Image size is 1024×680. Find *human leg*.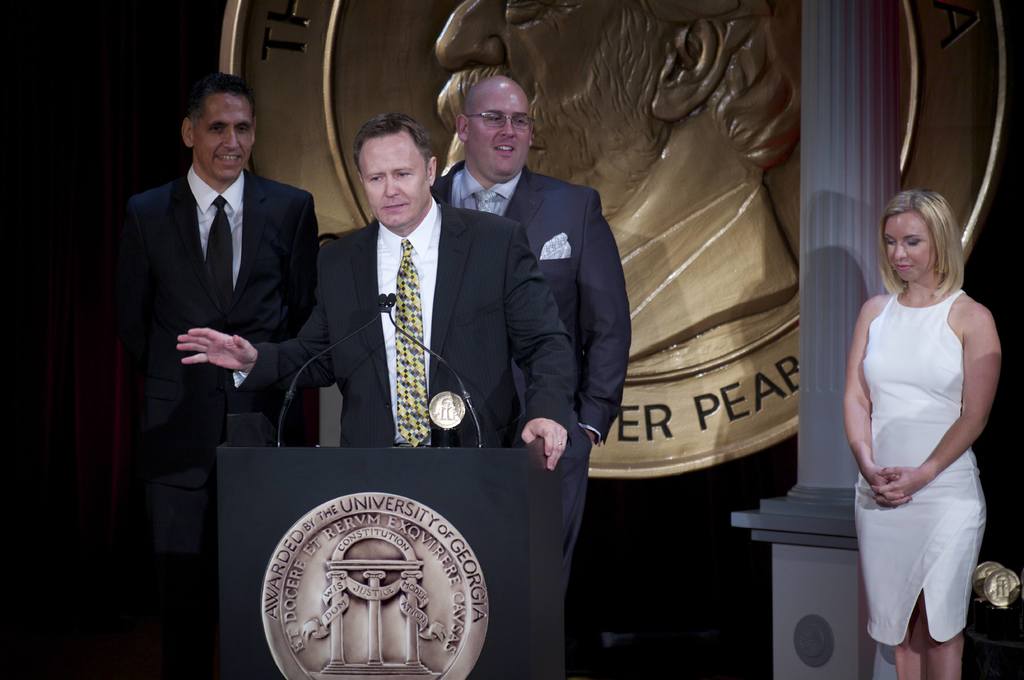
bbox=(133, 445, 222, 679).
